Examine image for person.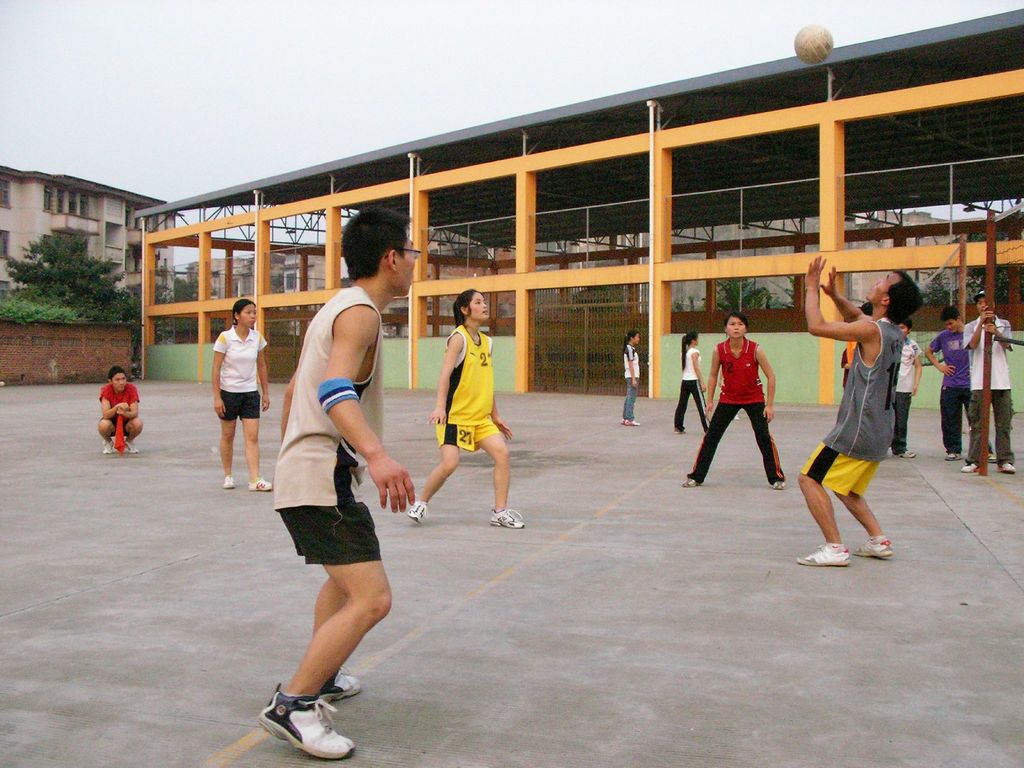
Examination result: <region>255, 205, 415, 762</region>.
